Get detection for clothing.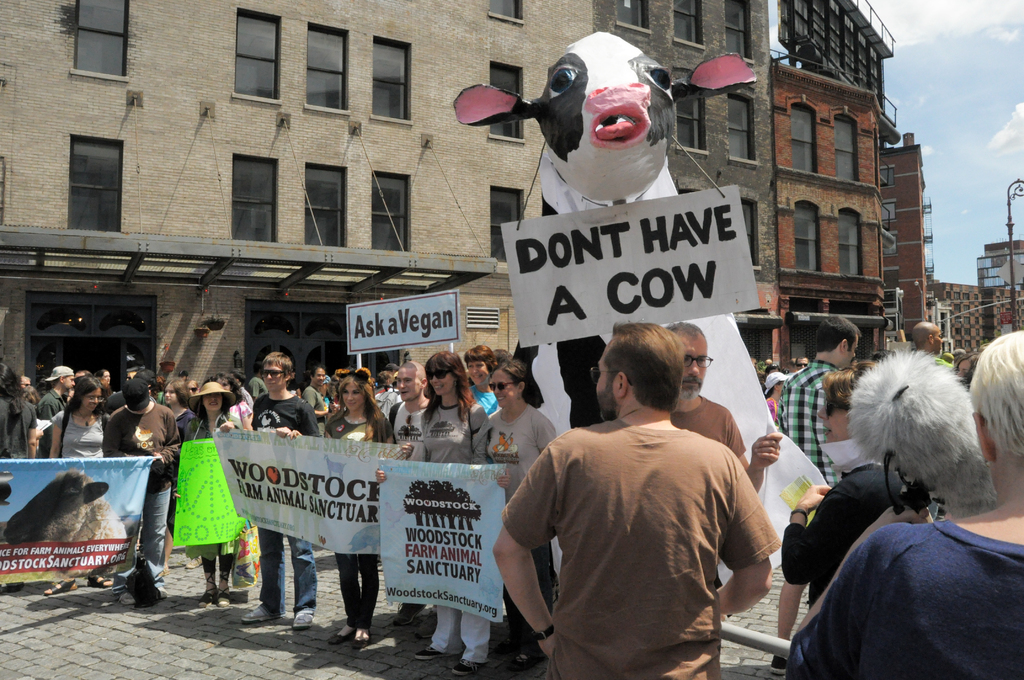
Detection: x1=785 y1=515 x2=1021 y2=676.
